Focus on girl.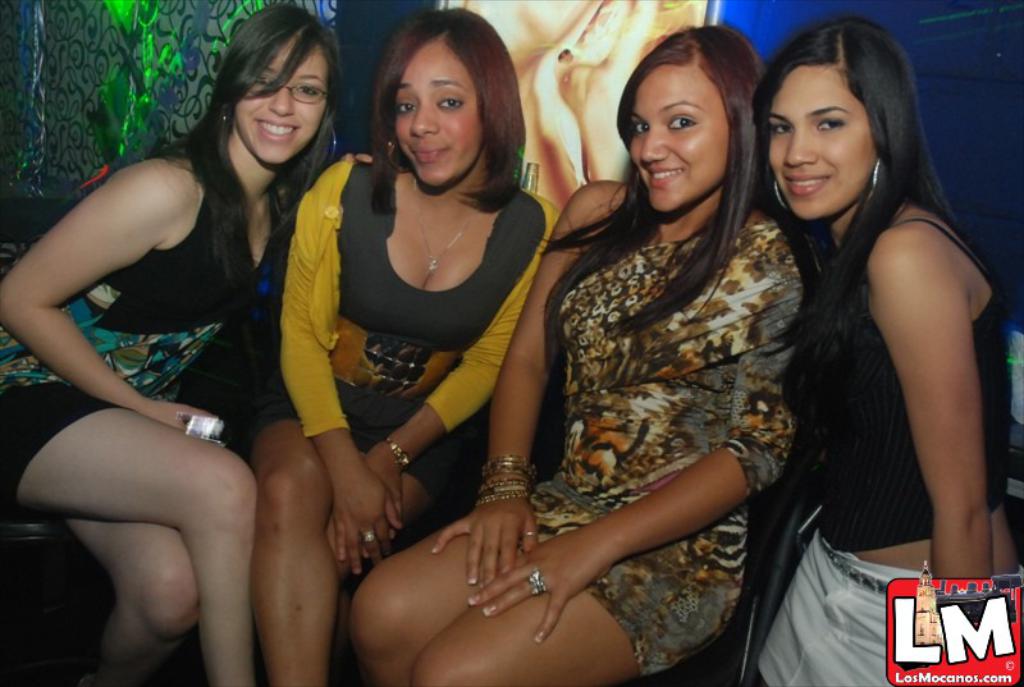
Focused at detection(239, 8, 559, 686).
